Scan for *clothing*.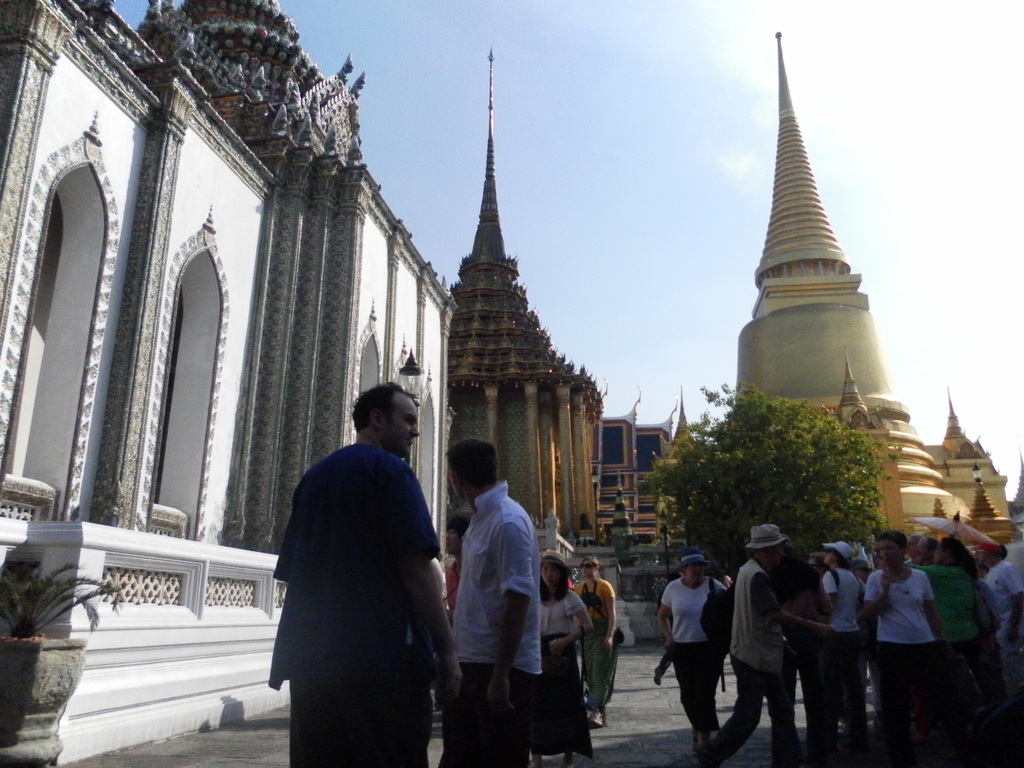
Scan result: [x1=657, y1=573, x2=735, y2=728].
